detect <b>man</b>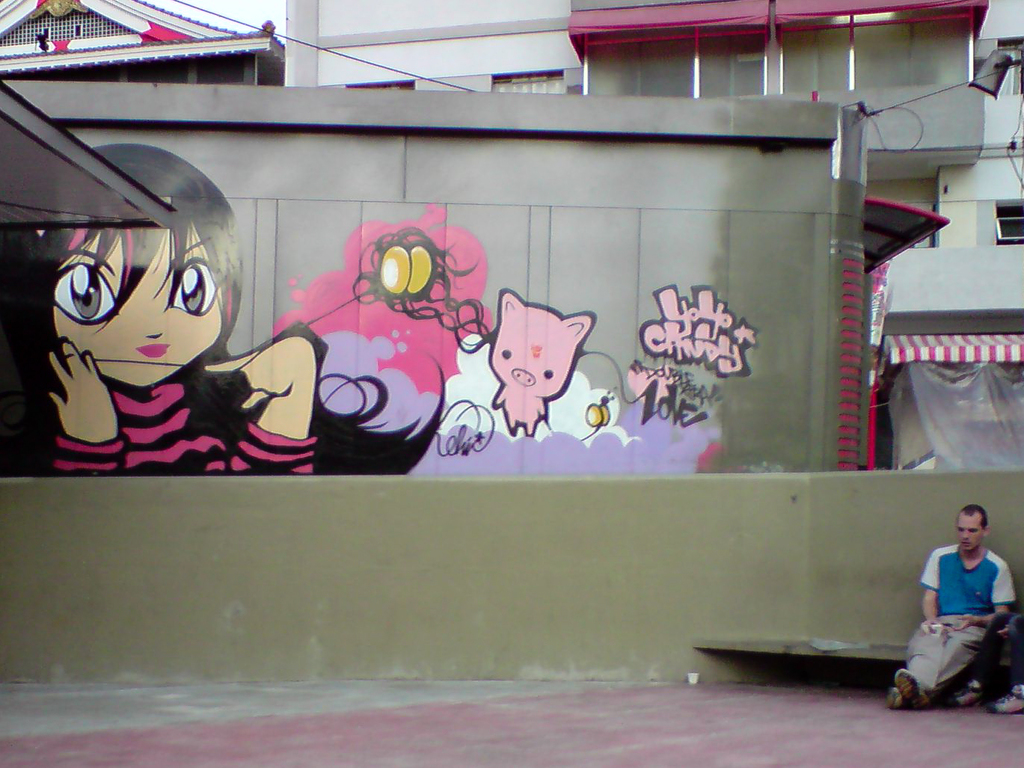
rect(880, 502, 1011, 716)
